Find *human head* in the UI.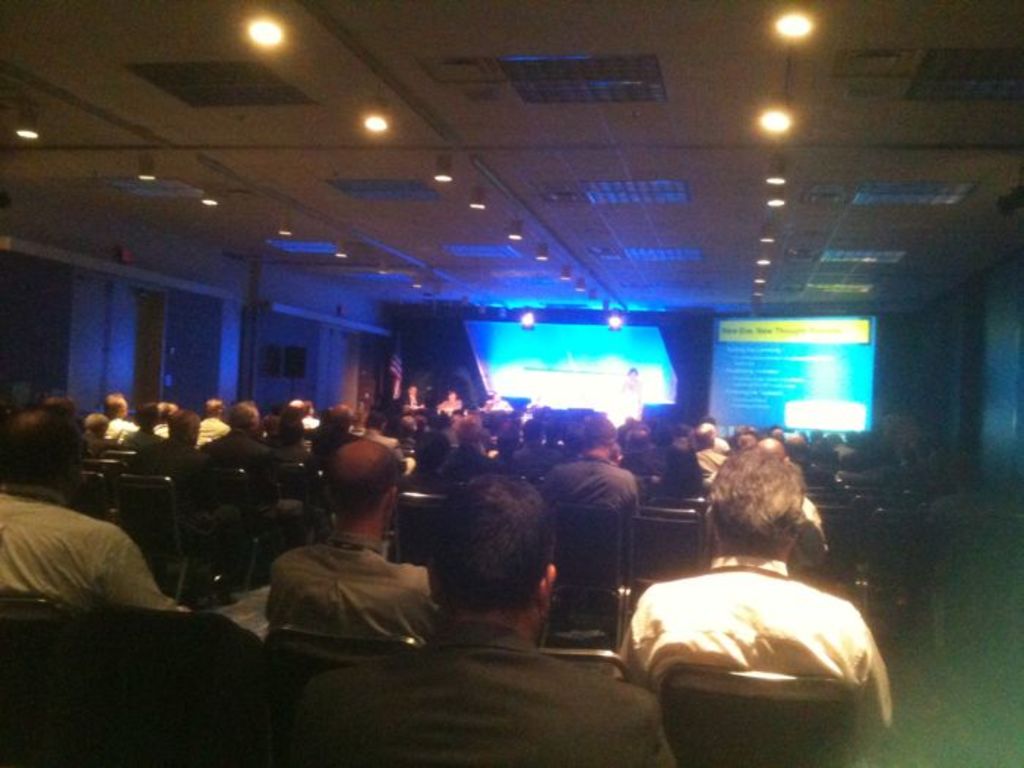
UI element at 130:399:159:430.
